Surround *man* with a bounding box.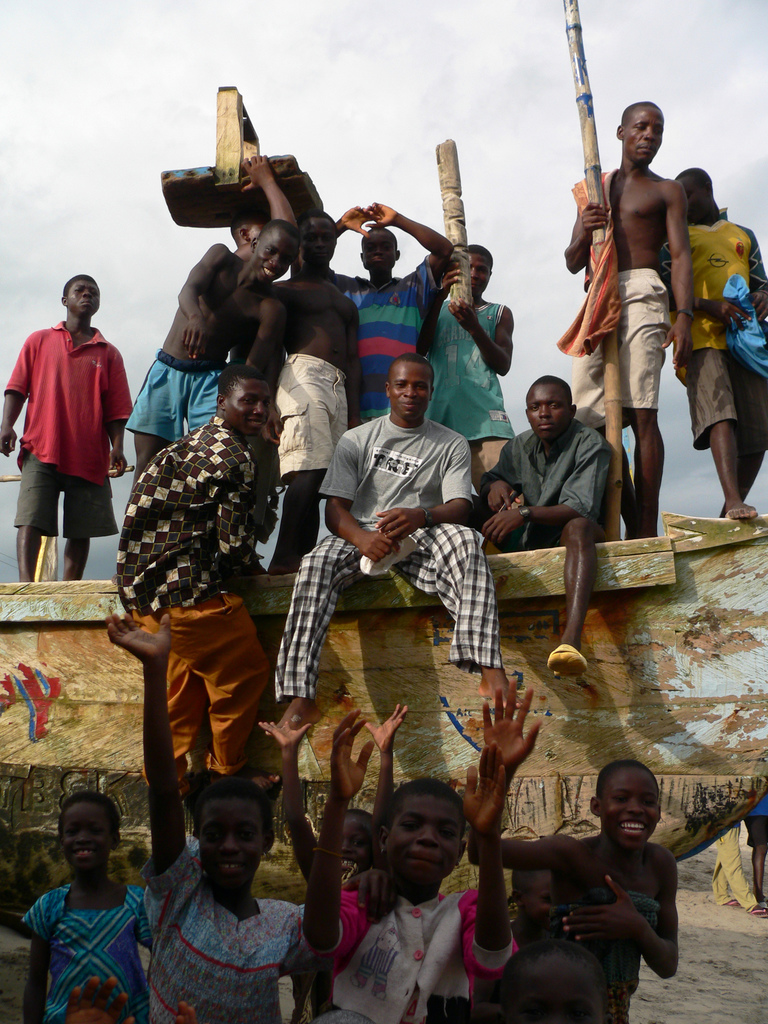
left=563, top=102, right=693, bottom=536.
